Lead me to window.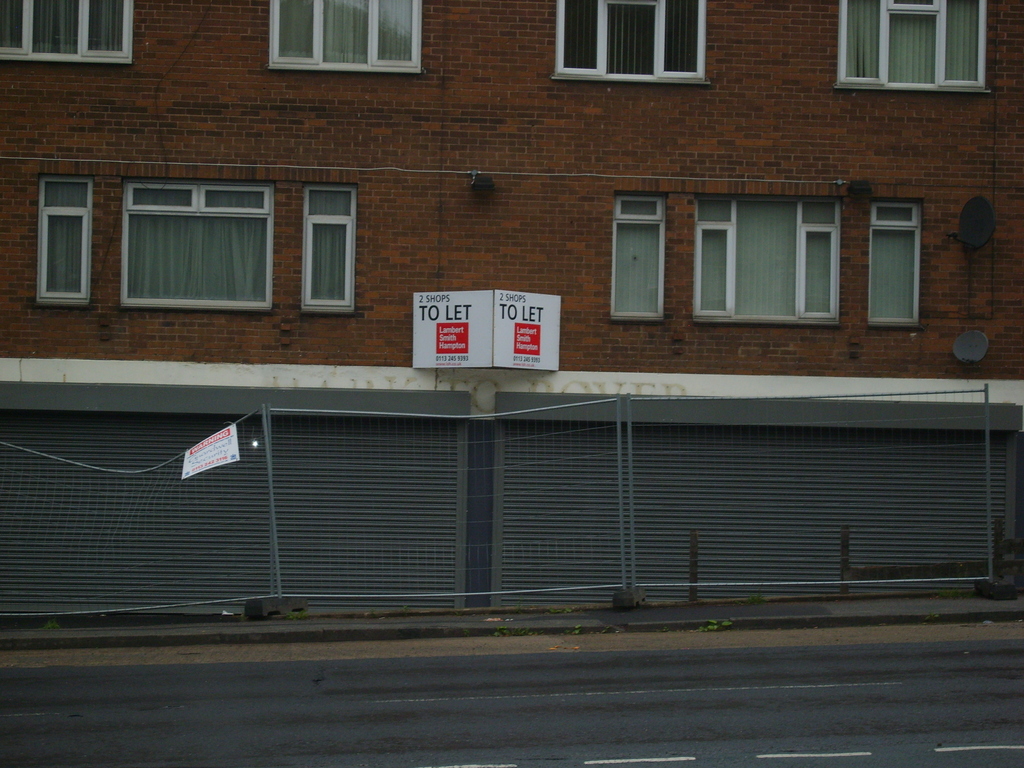
Lead to 0:0:136:62.
